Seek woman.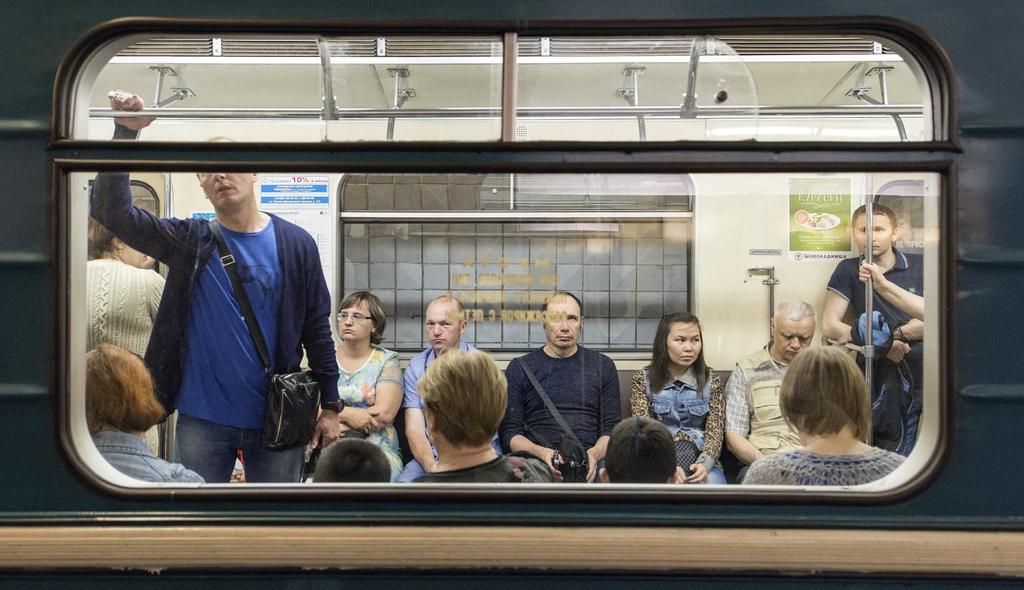
<bbox>81, 343, 211, 504</bbox>.
